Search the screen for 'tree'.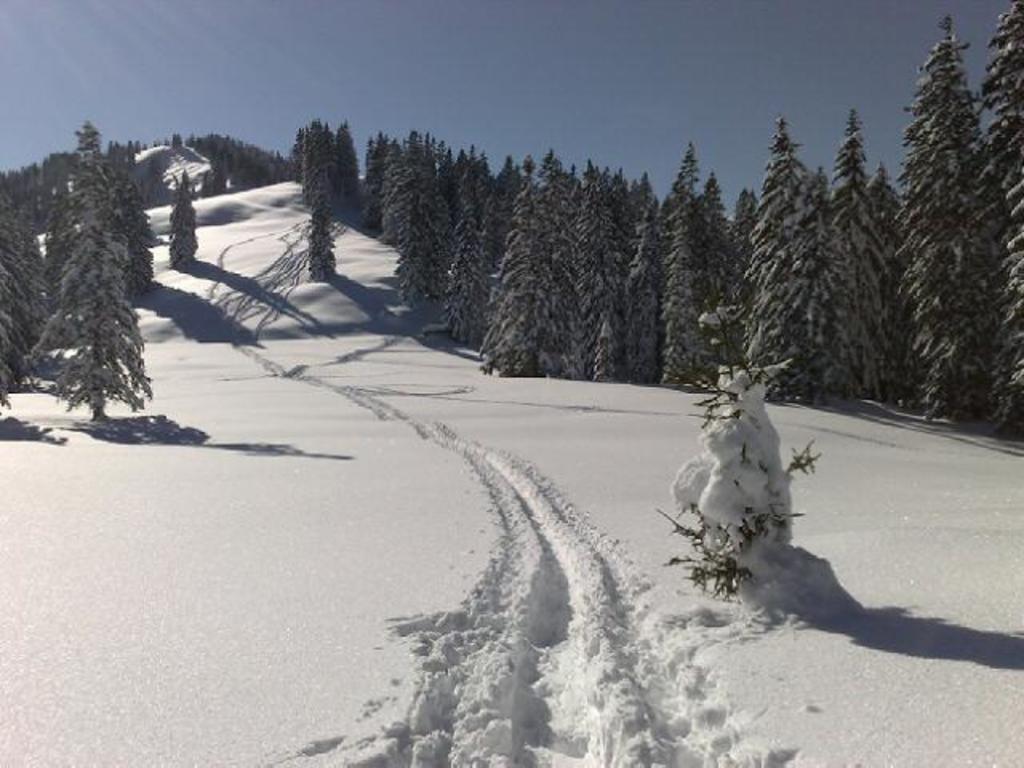
Found at bbox=[366, 120, 389, 230].
